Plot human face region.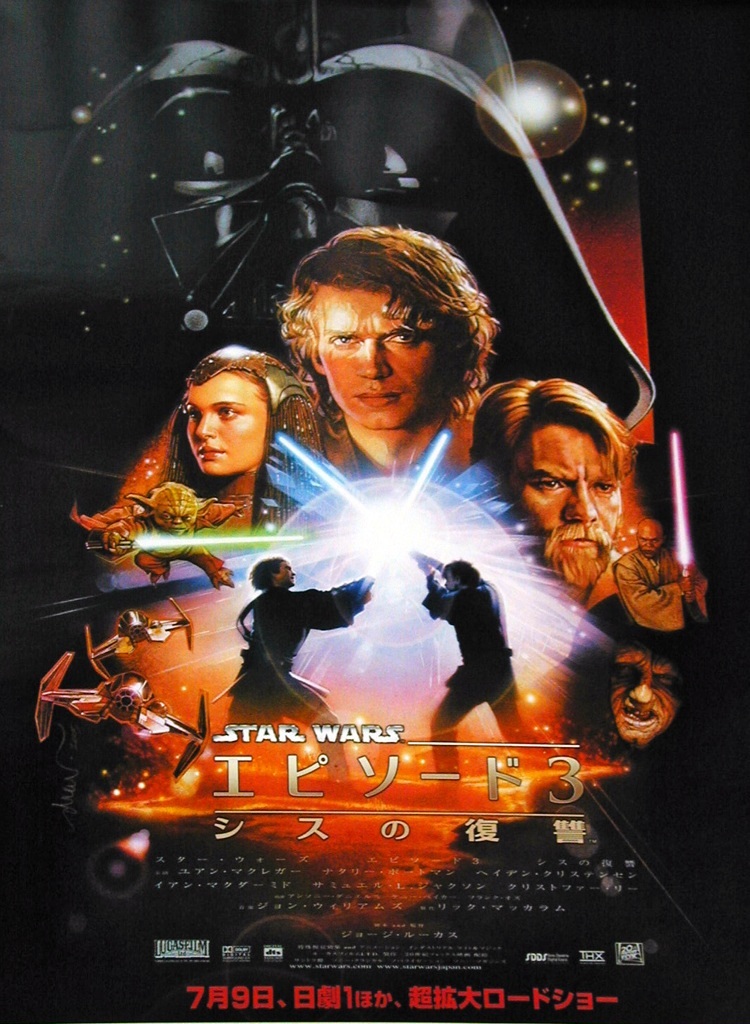
Plotted at (512, 423, 626, 552).
